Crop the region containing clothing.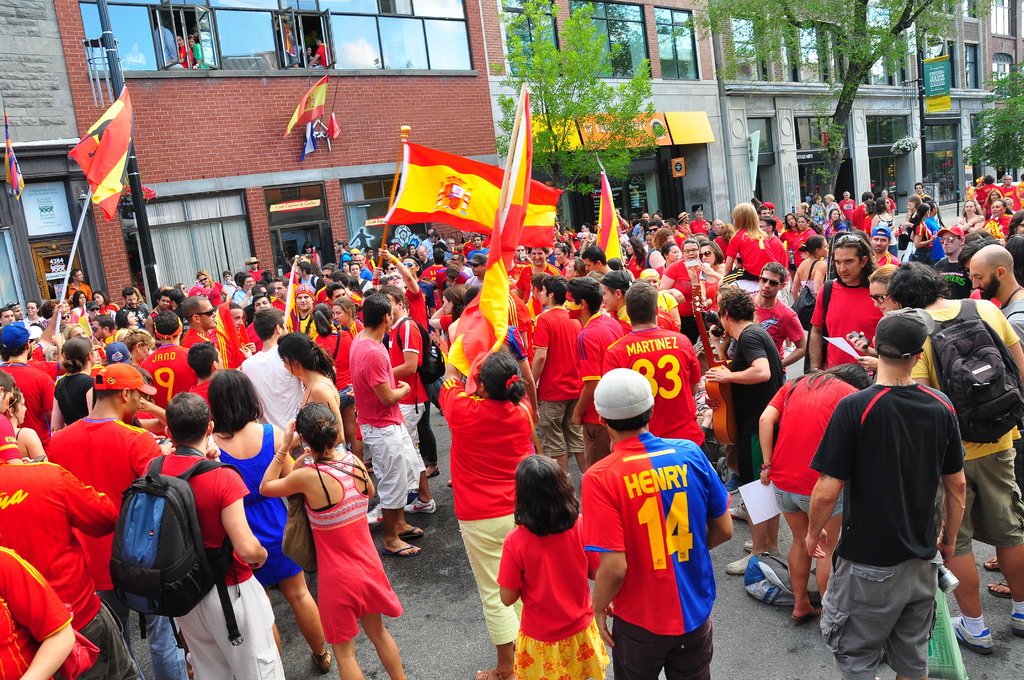
Crop region: x1=311, y1=43, x2=332, y2=68.
